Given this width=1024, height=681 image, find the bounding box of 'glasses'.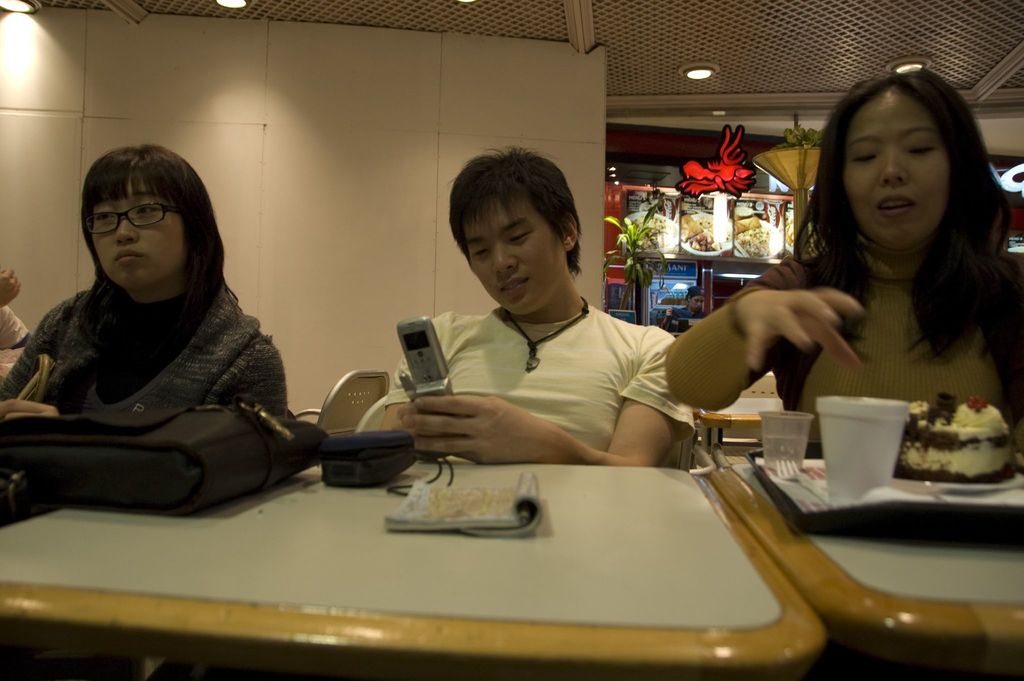
(x1=79, y1=199, x2=189, y2=237).
